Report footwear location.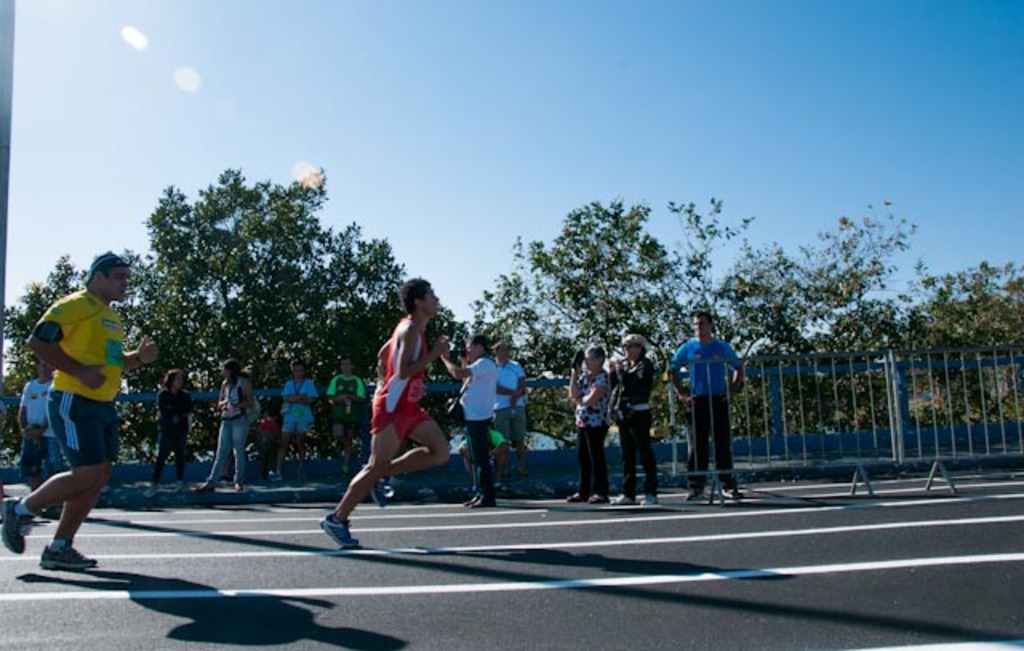
Report: x1=642, y1=493, x2=656, y2=505.
